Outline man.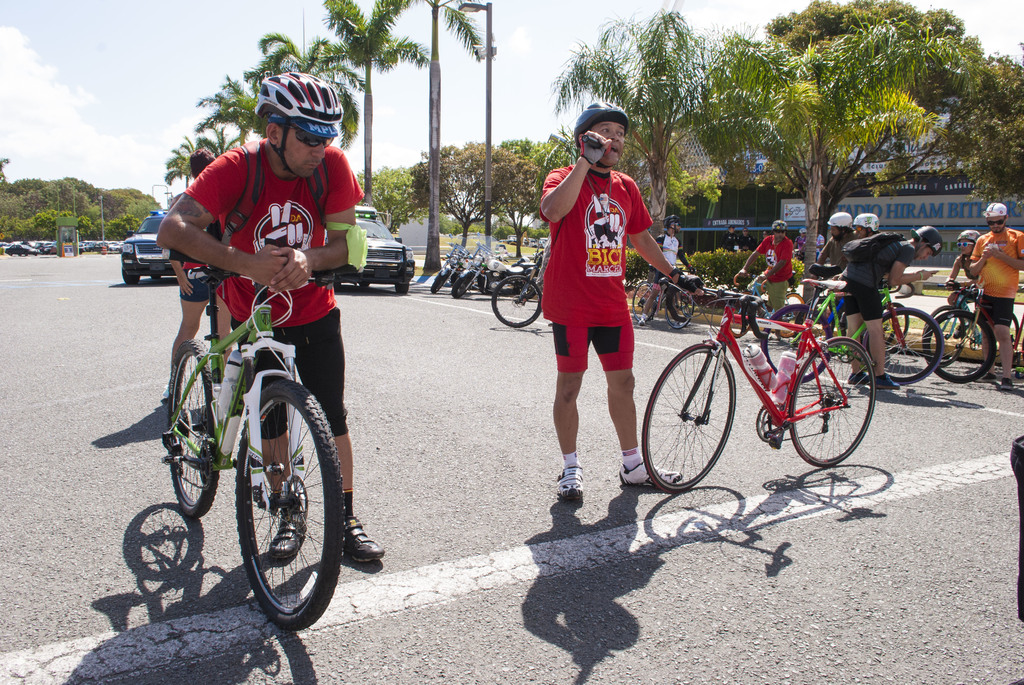
Outline: [967, 194, 1023, 391].
